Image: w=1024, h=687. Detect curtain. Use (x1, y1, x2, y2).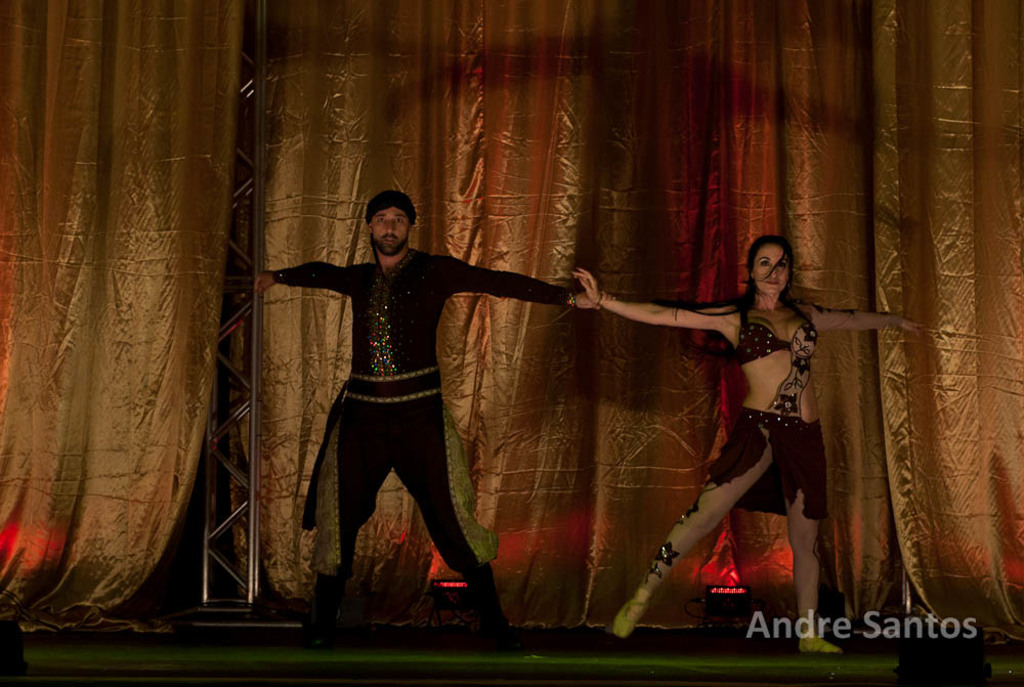
(264, 0, 1023, 633).
